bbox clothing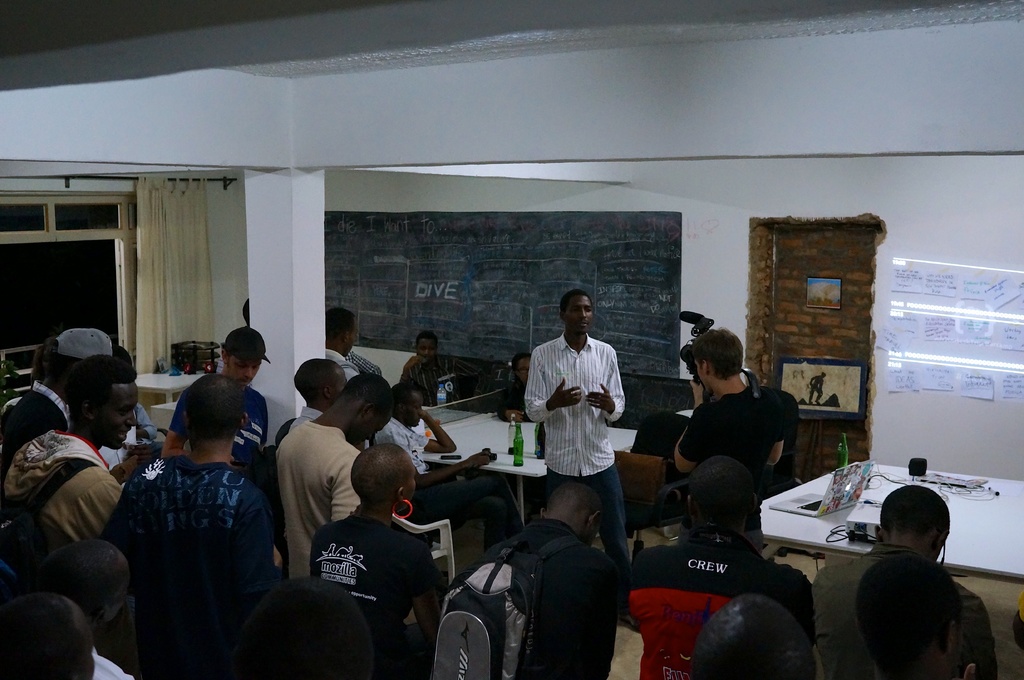
529/315/638/514
